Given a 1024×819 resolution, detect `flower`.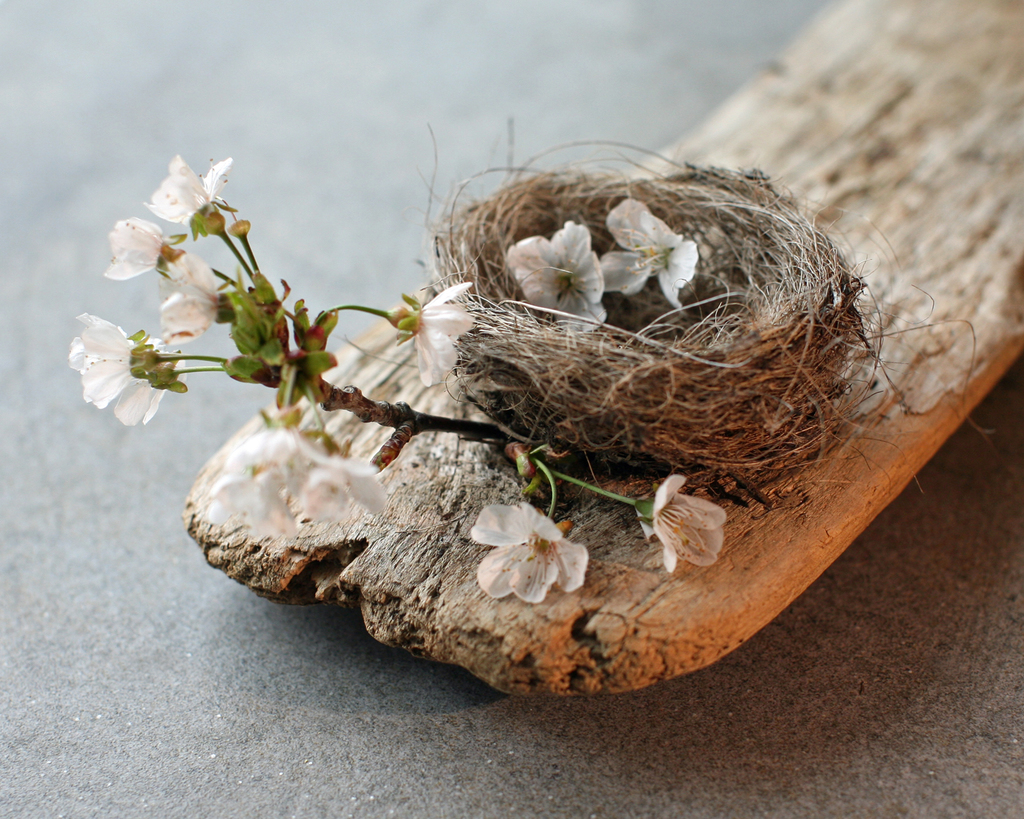
rect(411, 281, 476, 390).
